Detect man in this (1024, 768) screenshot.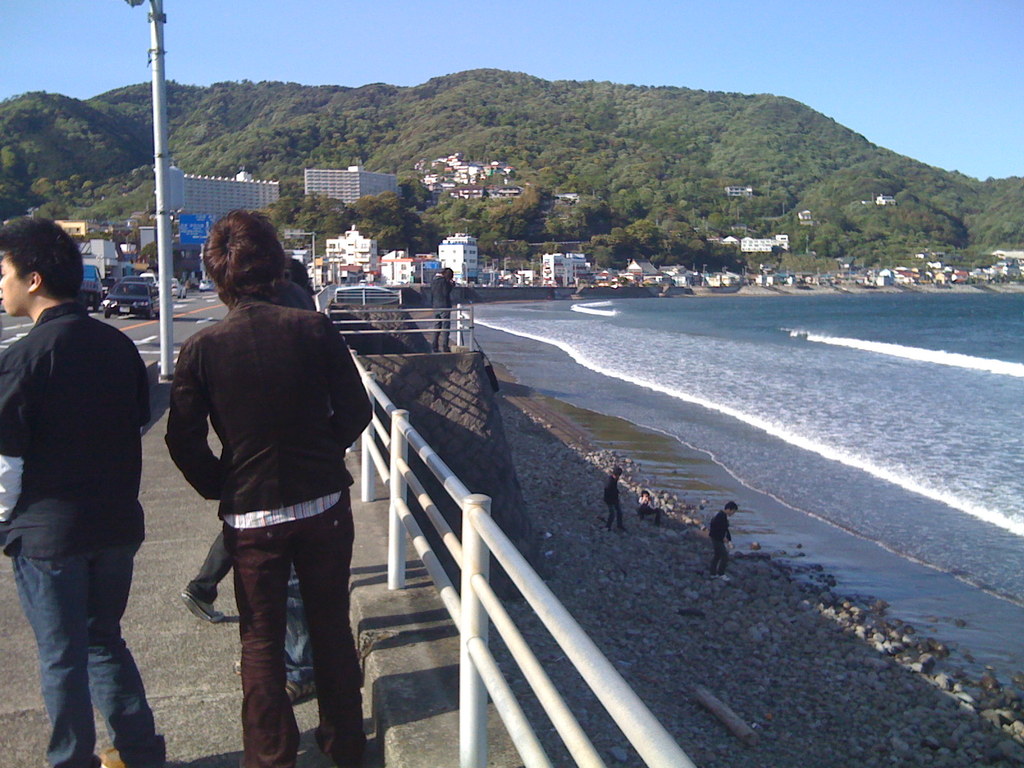
Detection: bbox=[159, 230, 381, 751].
